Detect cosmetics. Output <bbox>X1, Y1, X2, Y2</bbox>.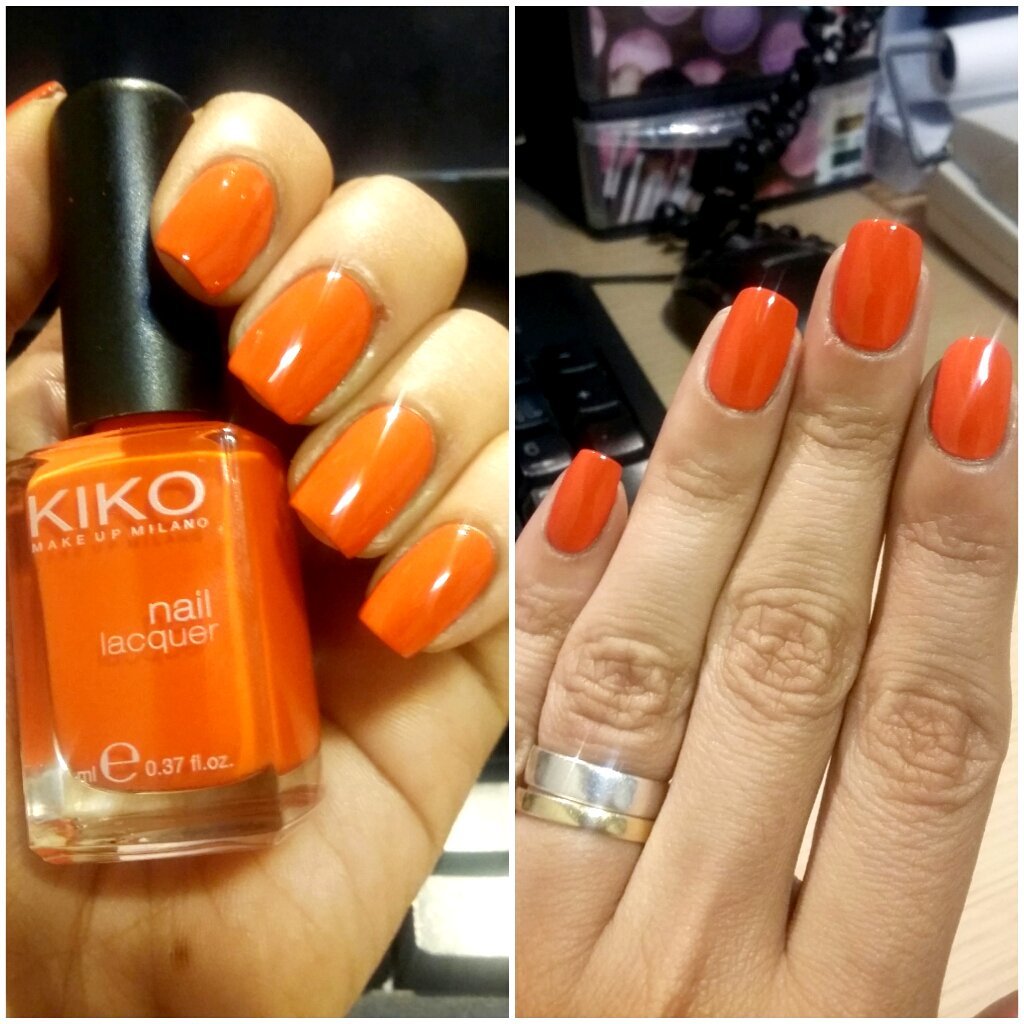
<bbox>710, 284, 836, 416</bbox>.
